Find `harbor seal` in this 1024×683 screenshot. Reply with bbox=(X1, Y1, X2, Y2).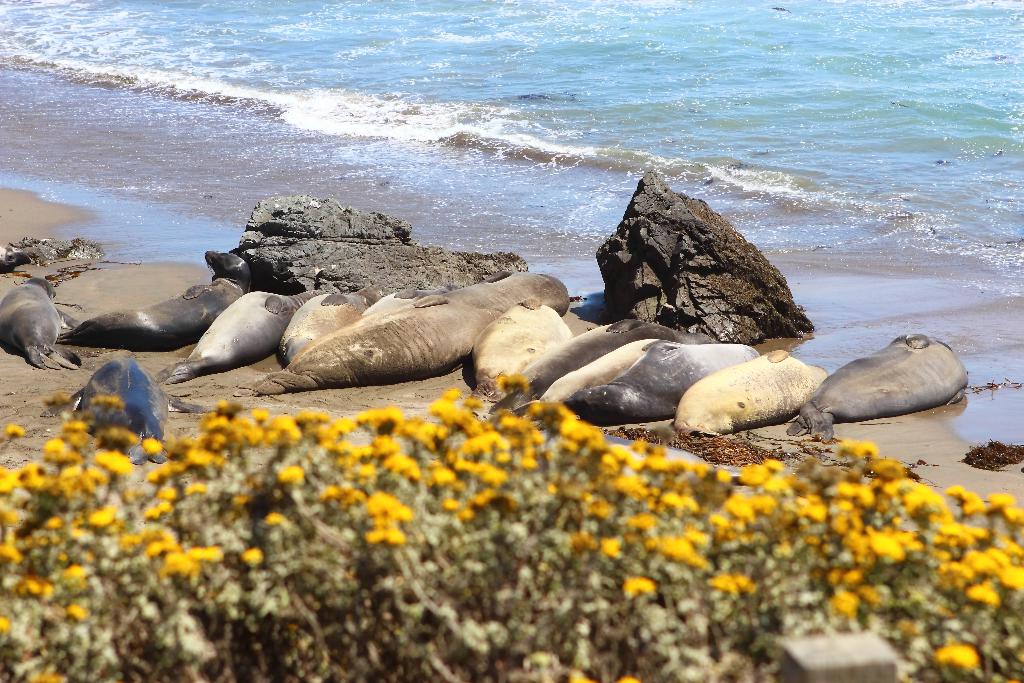
bbox=(240, 266, 569, 393).
